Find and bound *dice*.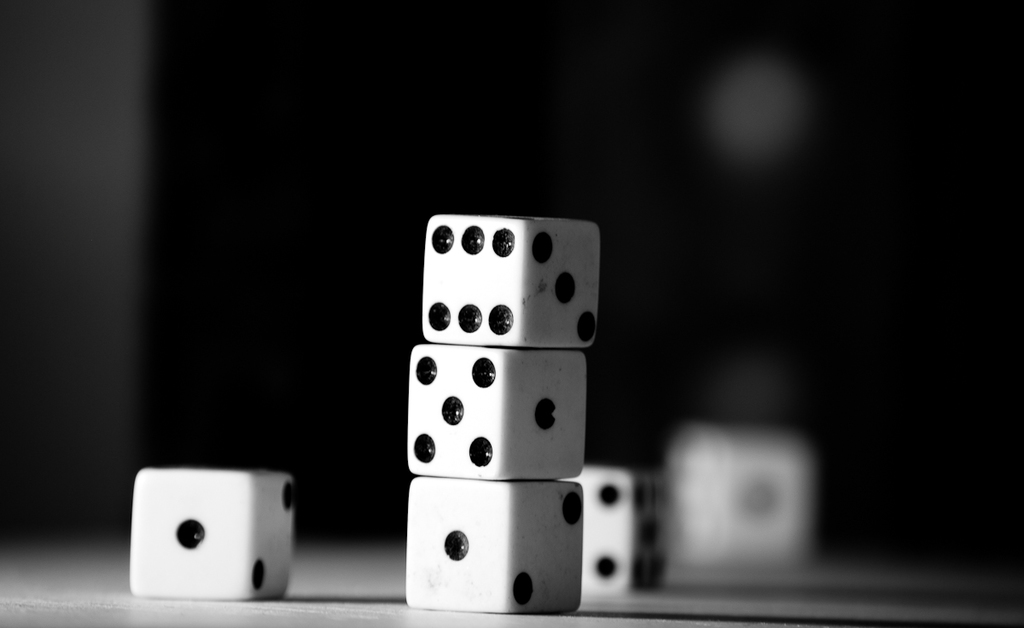
Bound: box(126, 463, 299, 602).
